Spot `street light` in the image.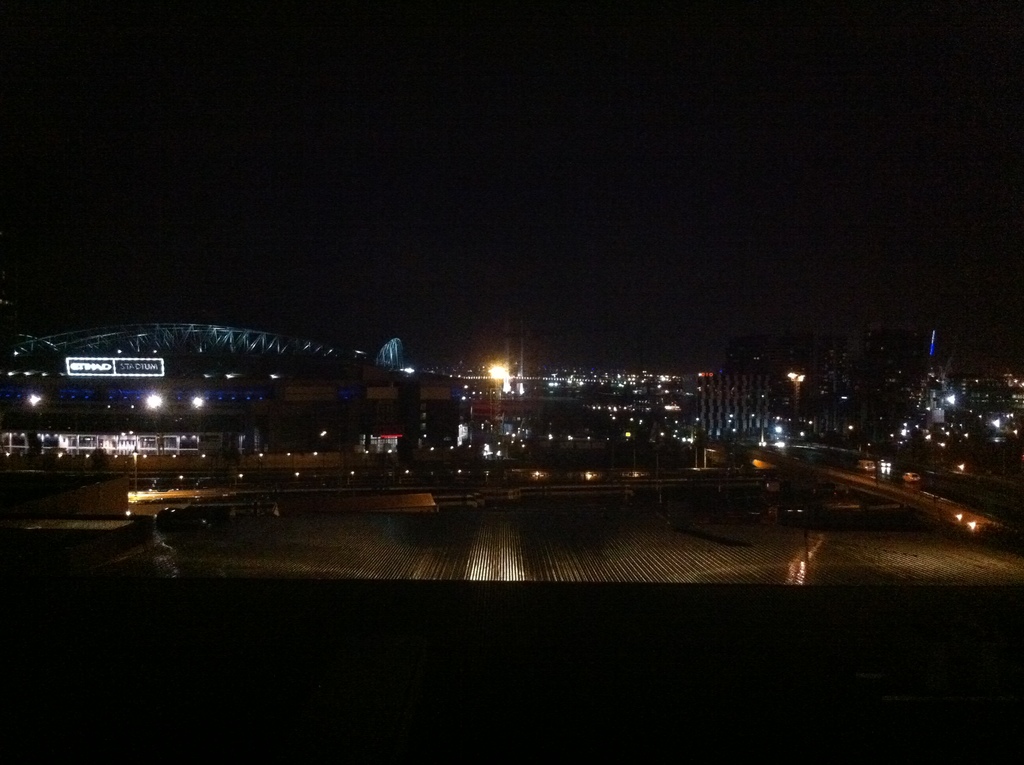
`street light` found at Rect(285, 451, 294, 472).
